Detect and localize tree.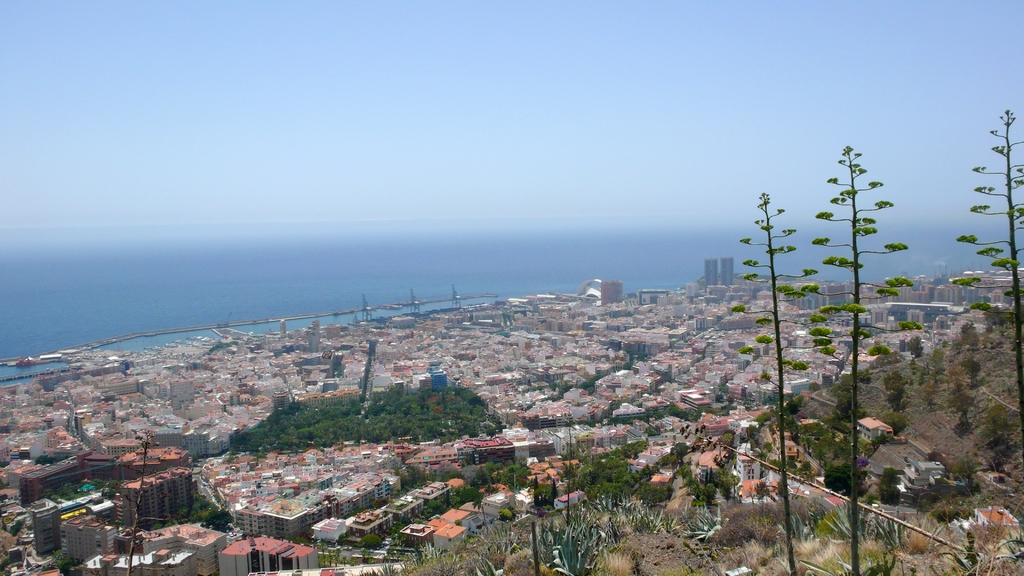
Localized at bbox=[950, 106, 1023, 432].
